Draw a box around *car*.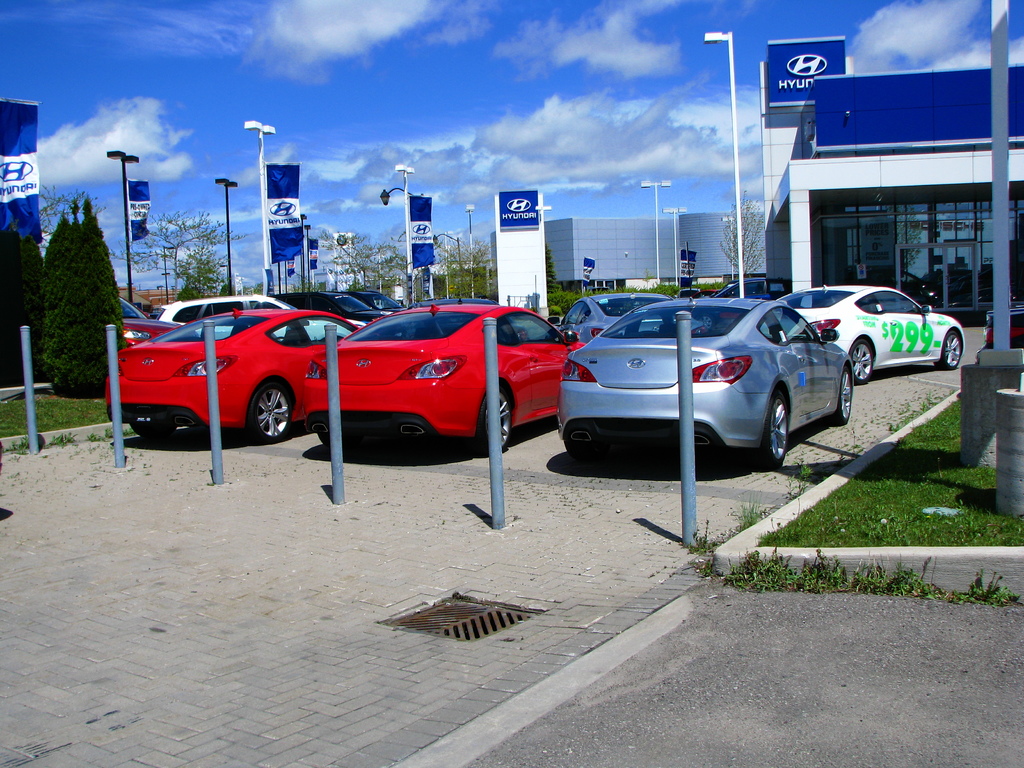
BBox(781, 286, 964, 387).
